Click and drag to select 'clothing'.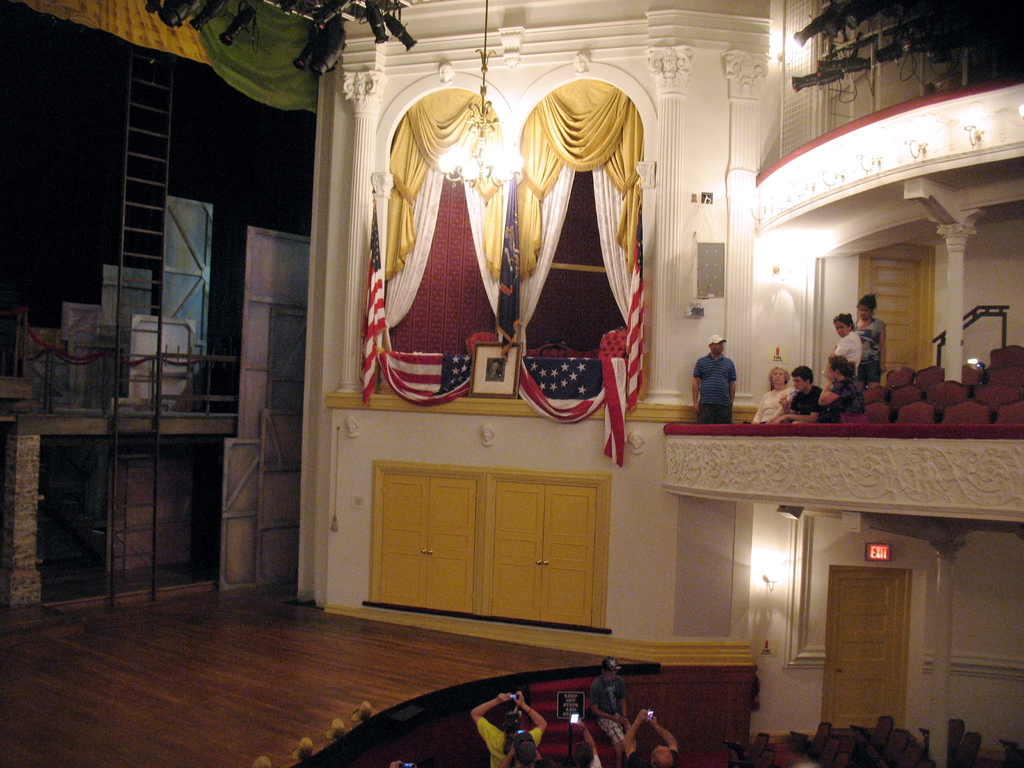
Selection: (688,351,737,424).
